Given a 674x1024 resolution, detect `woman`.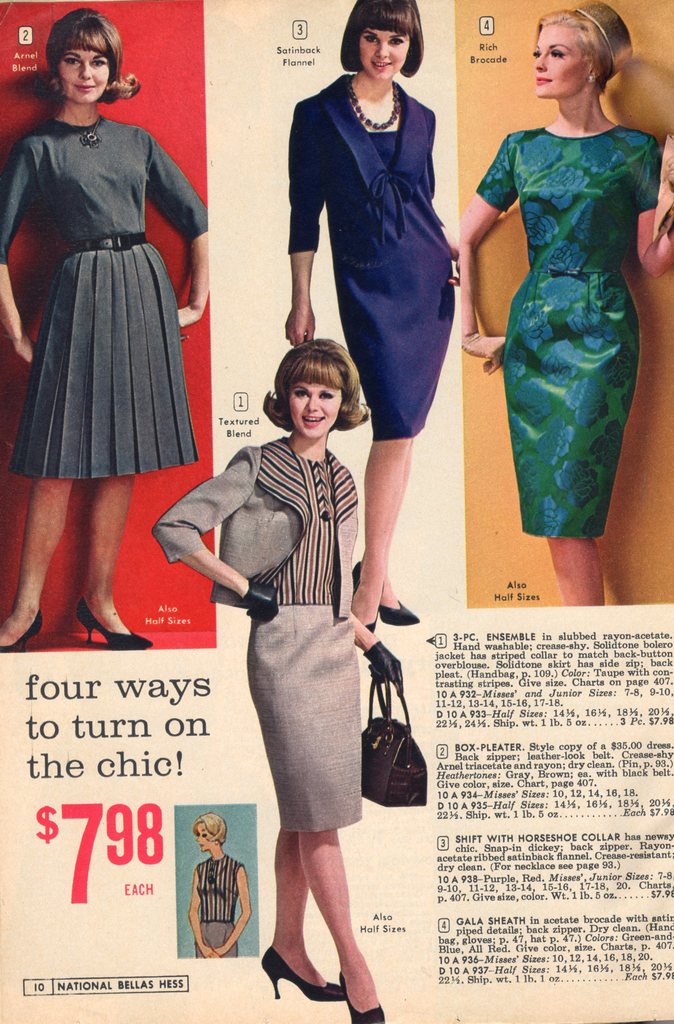
region(188, 811, 250, 961).
